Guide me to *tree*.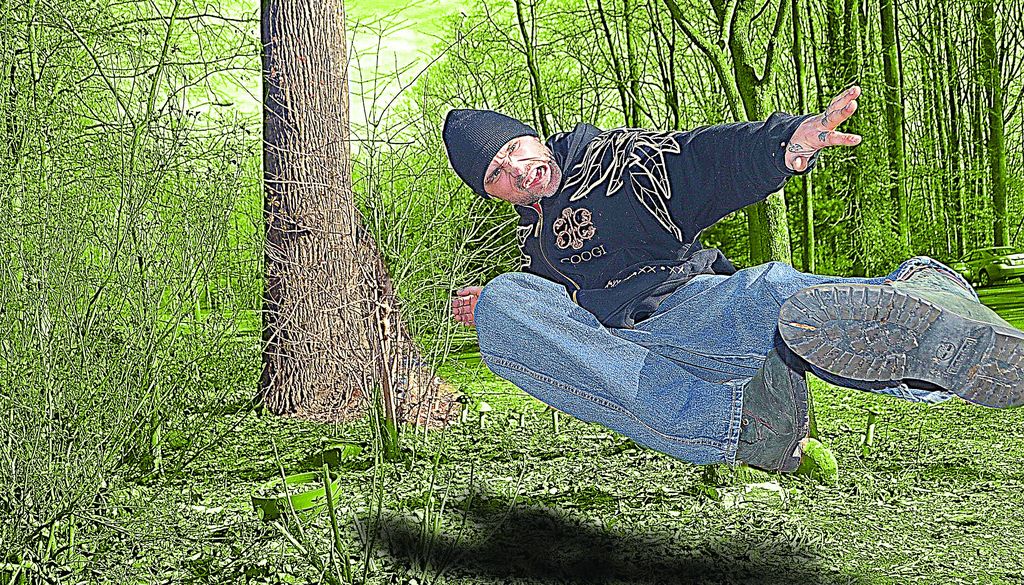
Guidance: [left=227, top=13, right=435, bottom=438].
